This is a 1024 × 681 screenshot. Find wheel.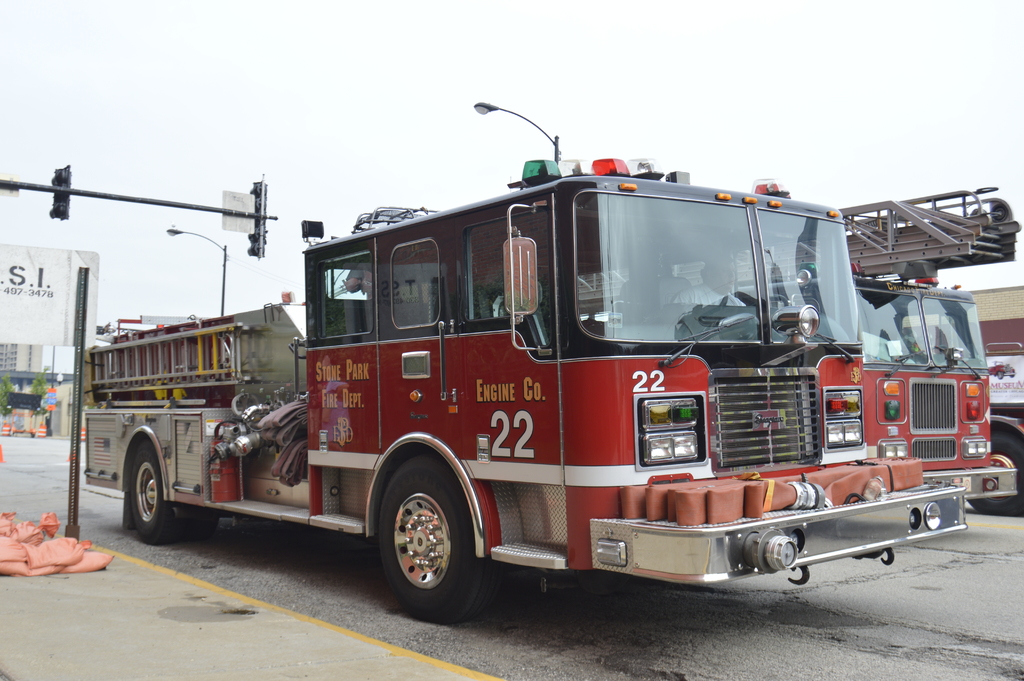
Bounding box: box(180, 511, 214, 537).
